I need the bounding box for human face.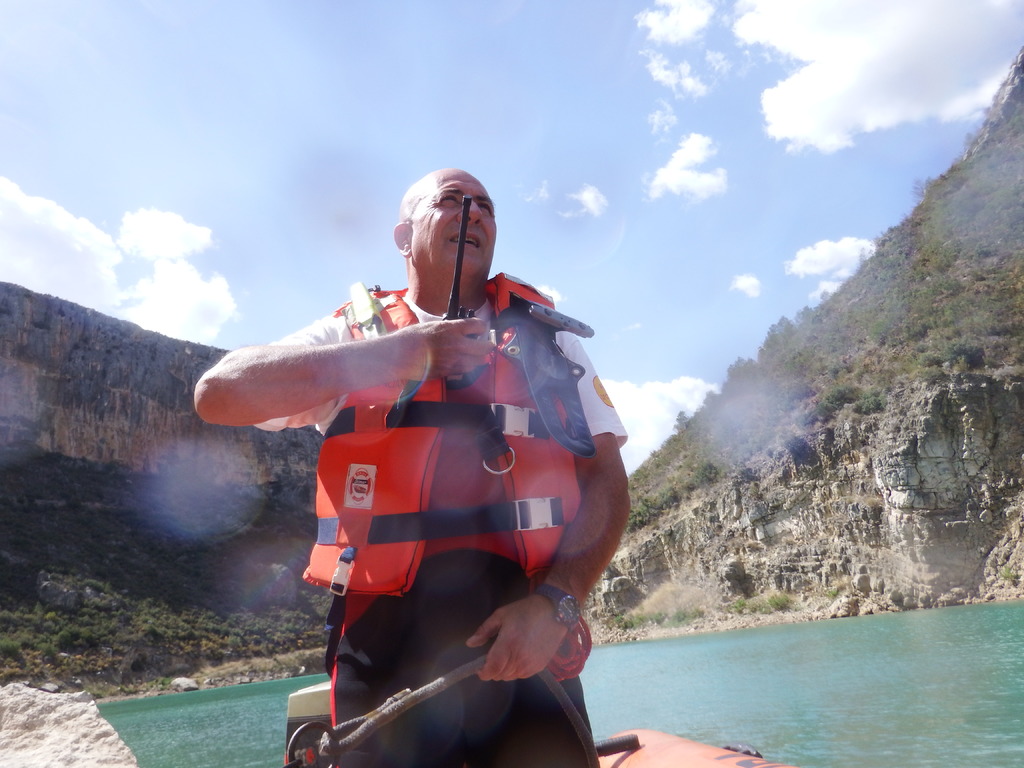
Here it is: box(410, 166, 497, 276).
